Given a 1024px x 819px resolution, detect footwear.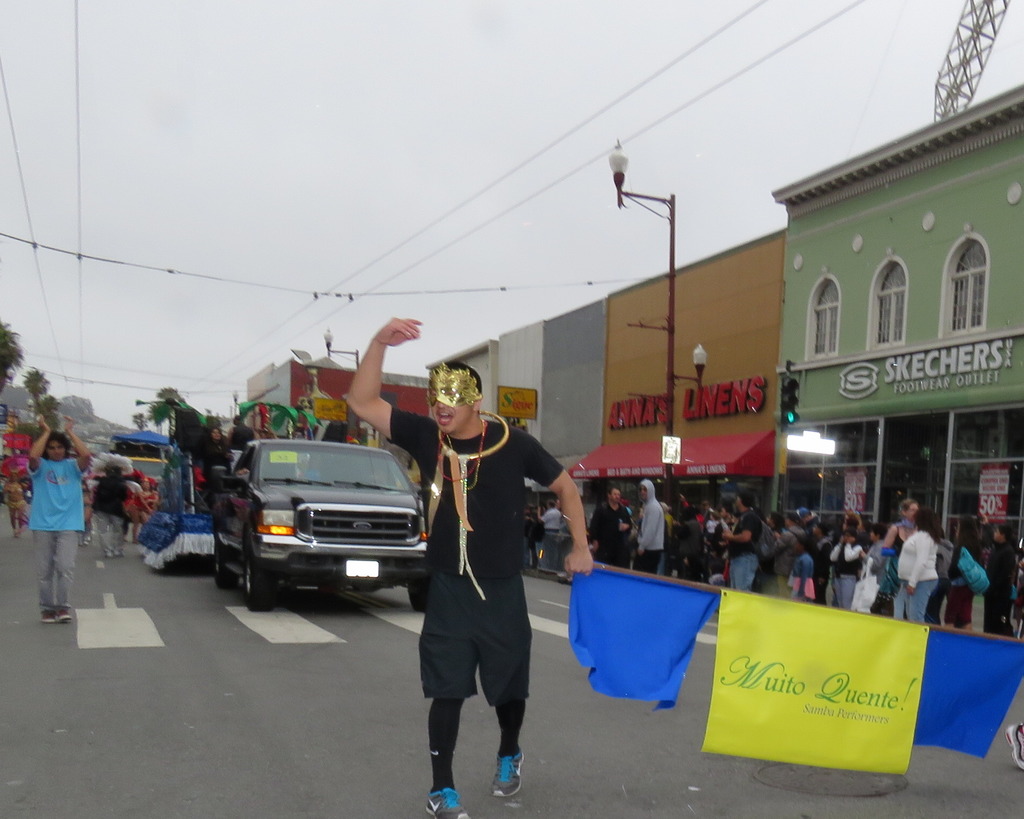
crop(489, 739, 524, 800).
